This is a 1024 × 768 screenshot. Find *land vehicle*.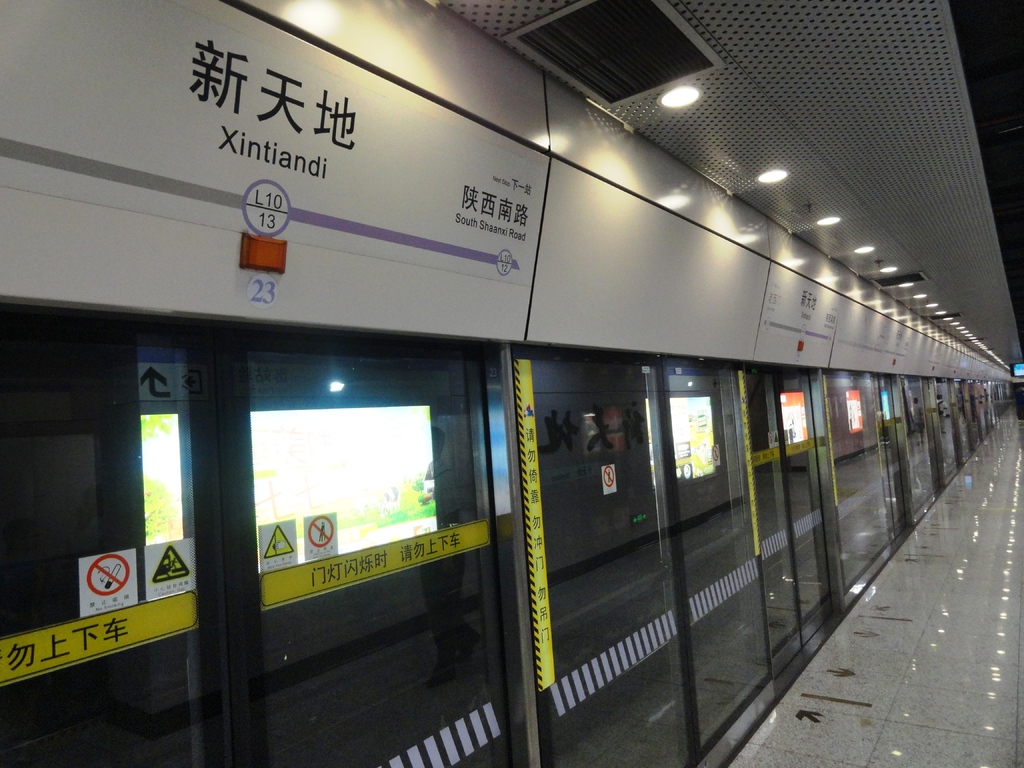
Bounding box: <box>35,48,911,767</box>.
